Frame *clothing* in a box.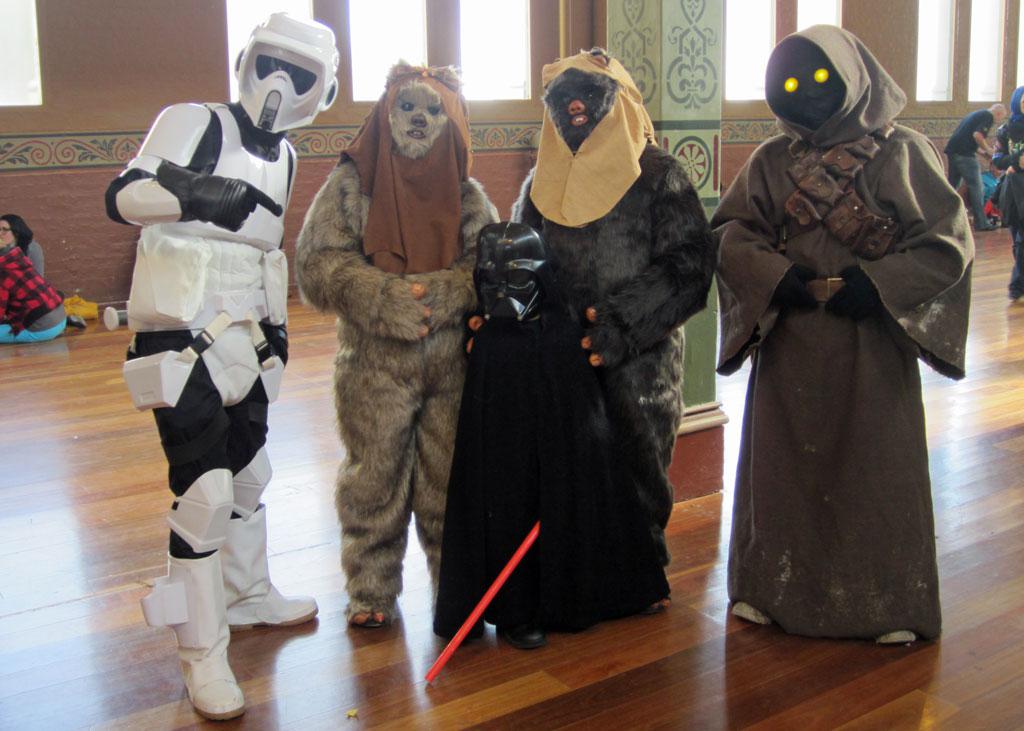
detection(26, 248, 40, 286).
